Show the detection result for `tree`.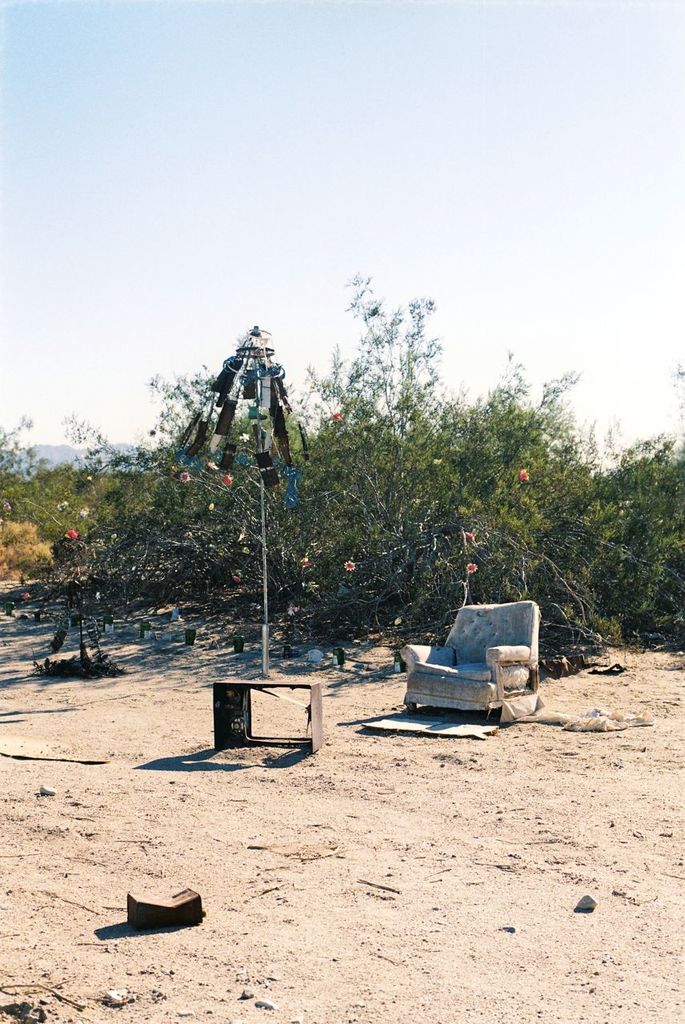
[x1=60, y1=267, x2=615, y2=628].
